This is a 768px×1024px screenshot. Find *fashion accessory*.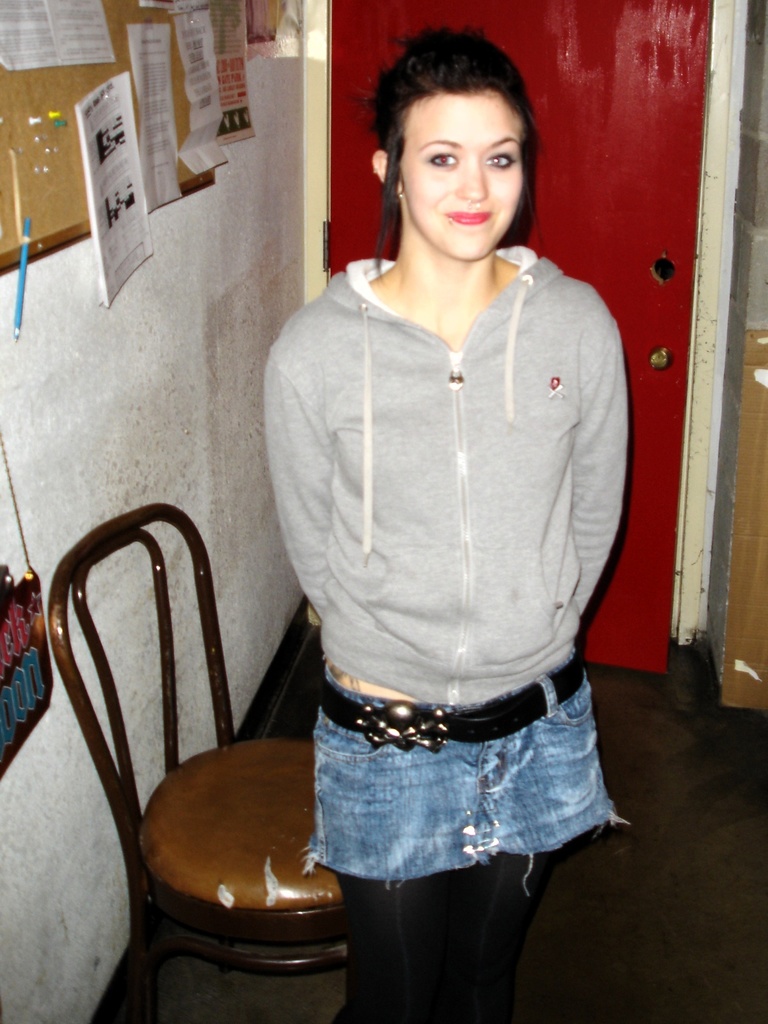
Bounding box: [left=321, top=646, right=580, bottom=754].
